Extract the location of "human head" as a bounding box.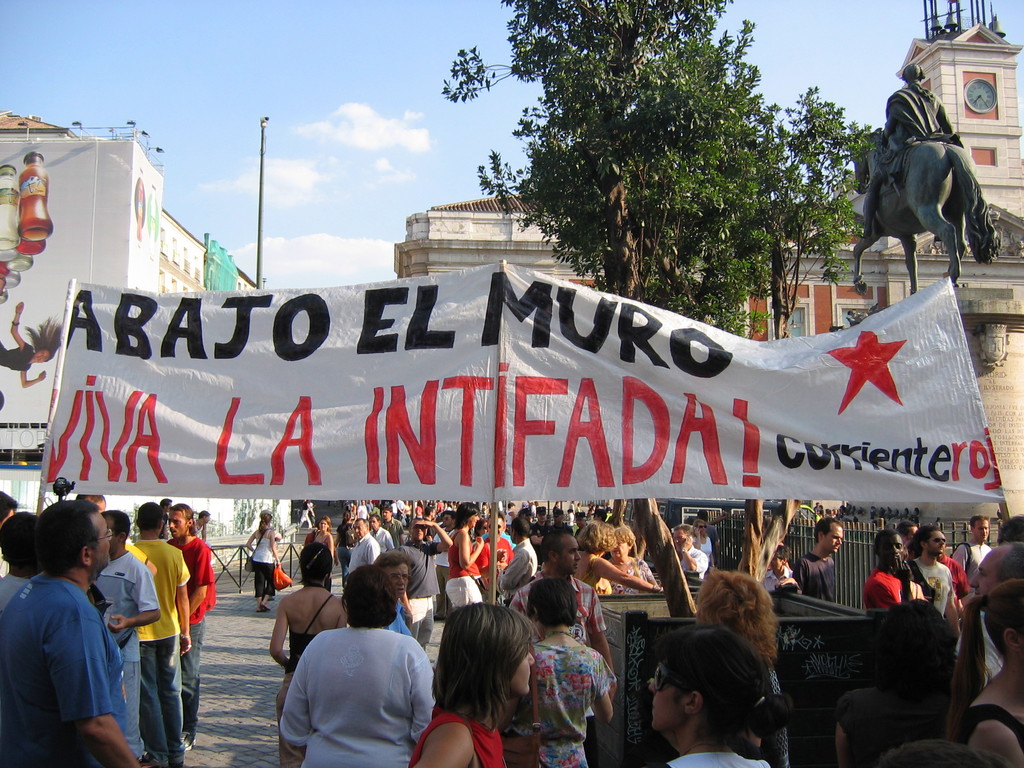
x1=197, y1=509, x2=209, y2=525.
